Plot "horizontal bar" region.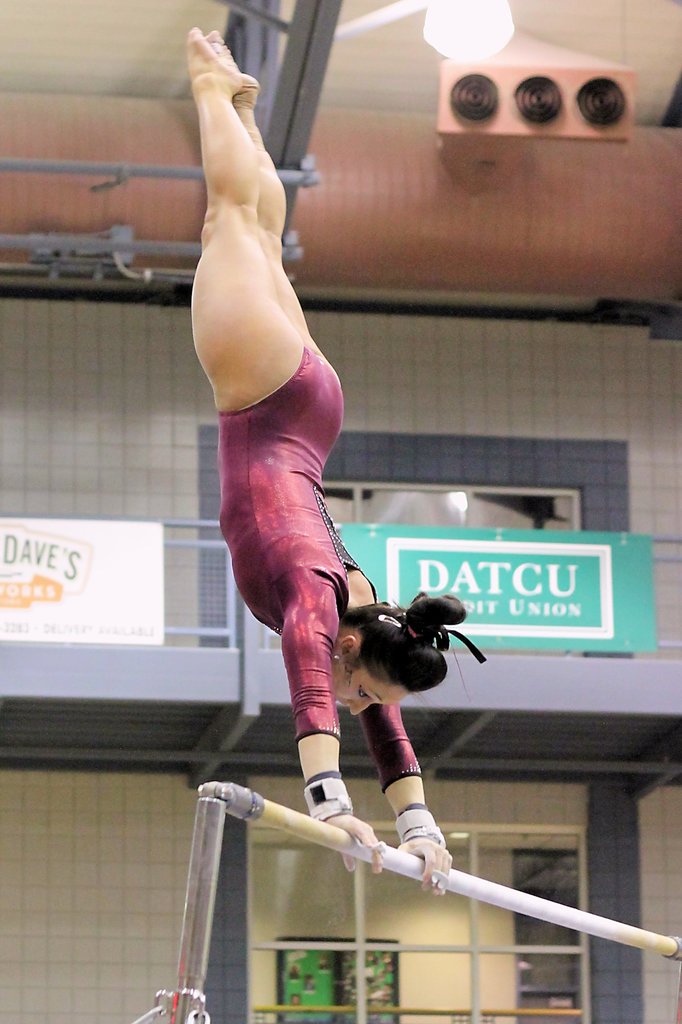
Plotted at detection(202, 778, 681, 959).
